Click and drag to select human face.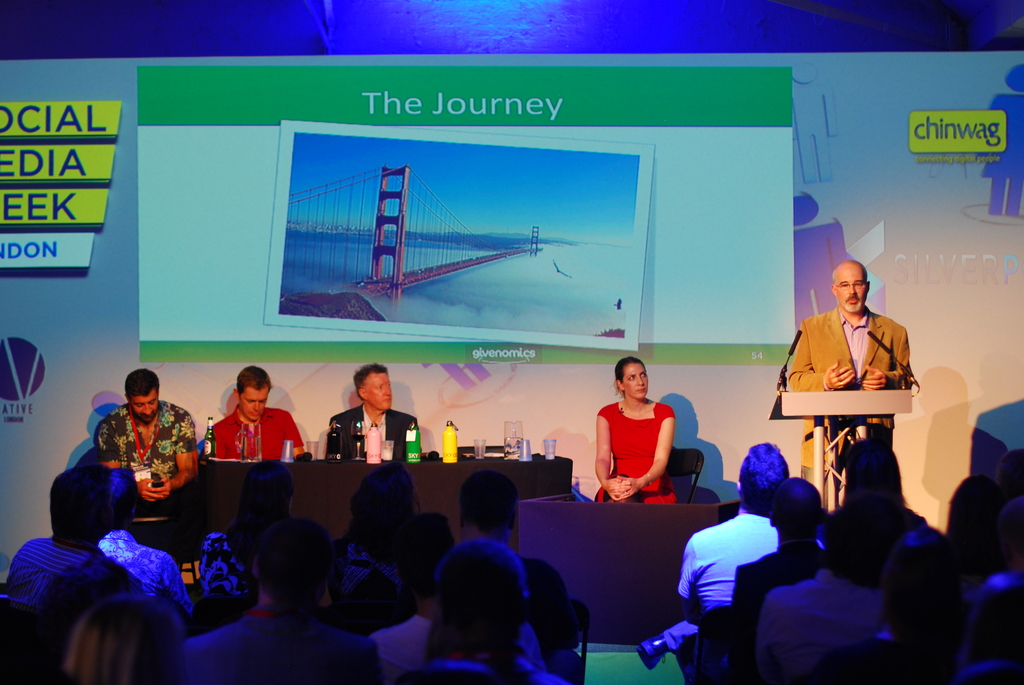
Selection: (367,372,392,407).
